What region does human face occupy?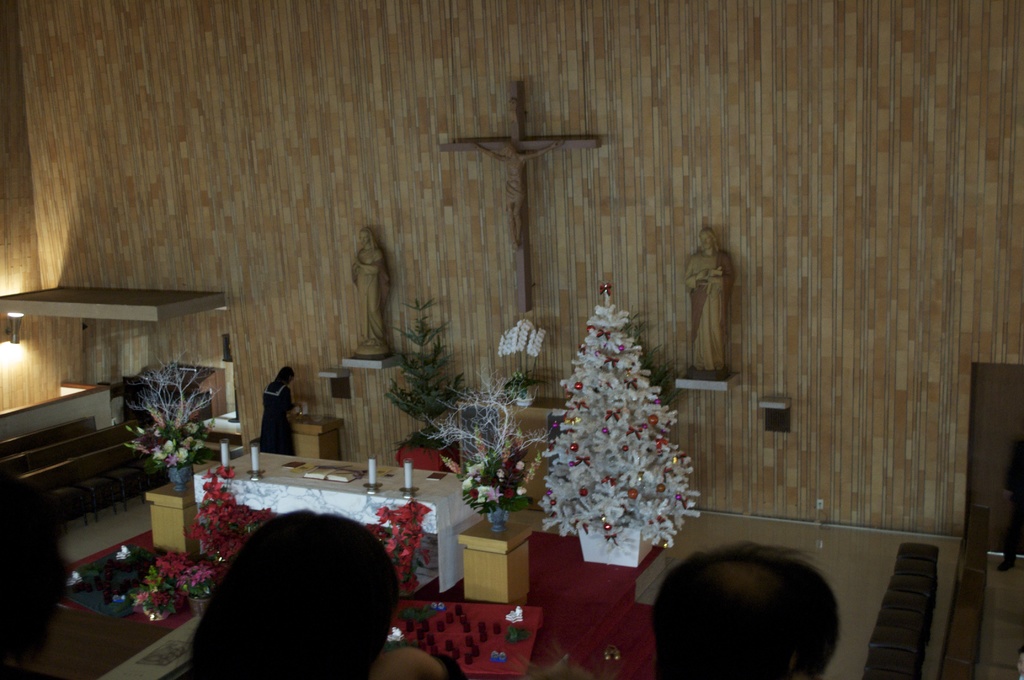
pyautogui.locateOnScreen(701, 233, 711, 248).
